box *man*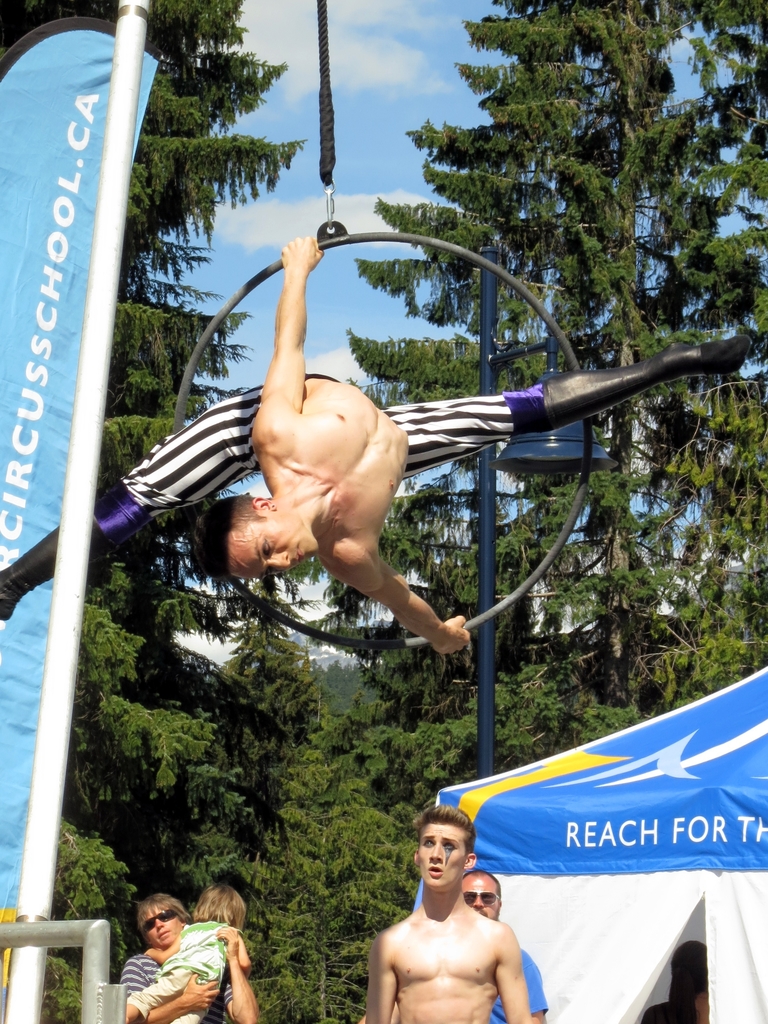
(0, 225, 758, 665)
